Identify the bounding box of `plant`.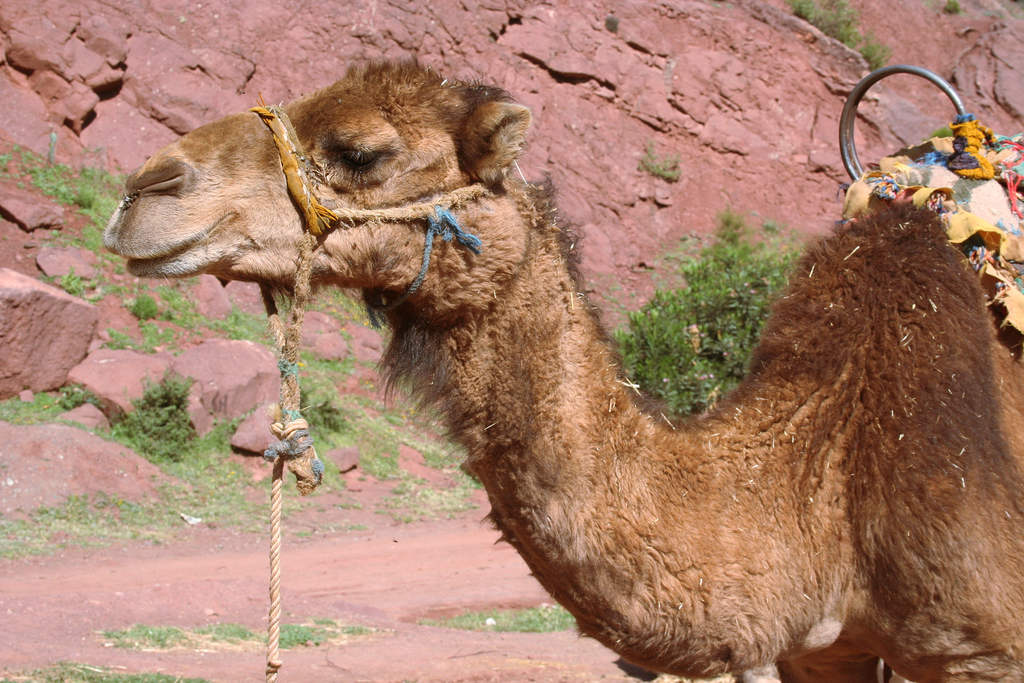
locate(104, 620, 193, 652).
